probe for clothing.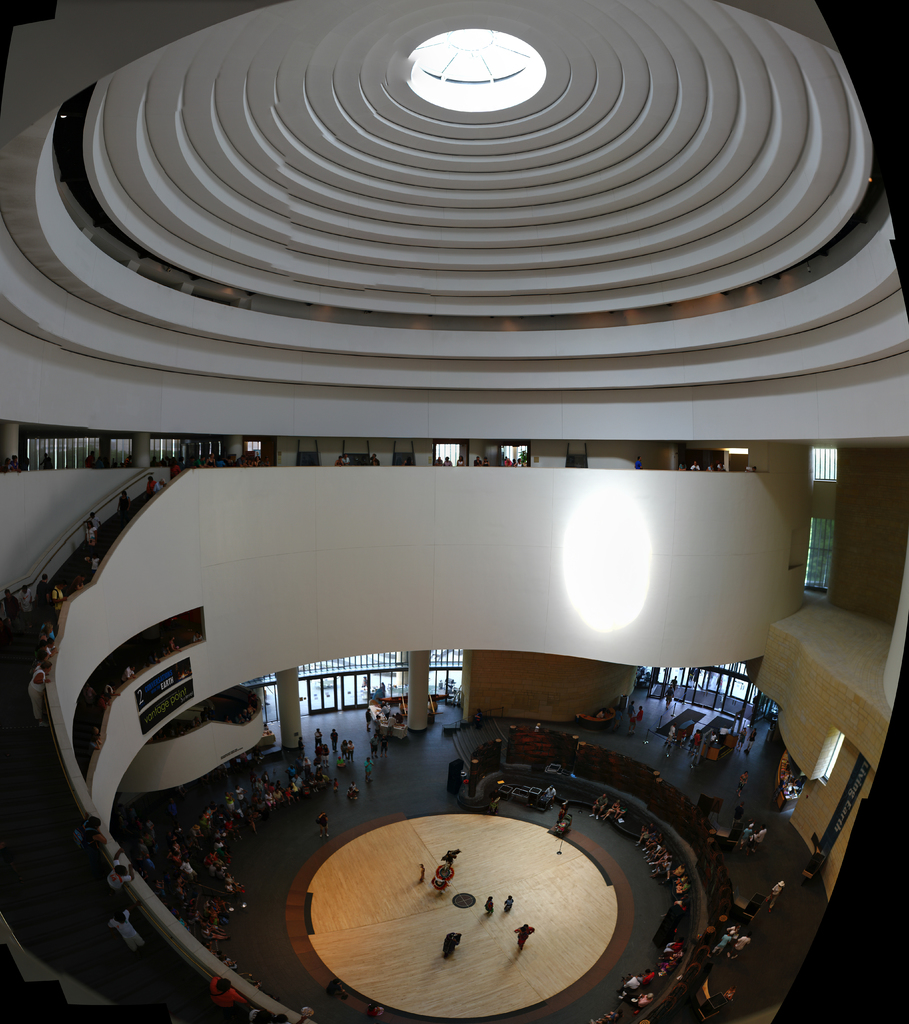
Probe result: select_region(364, 710, 373, 724).
